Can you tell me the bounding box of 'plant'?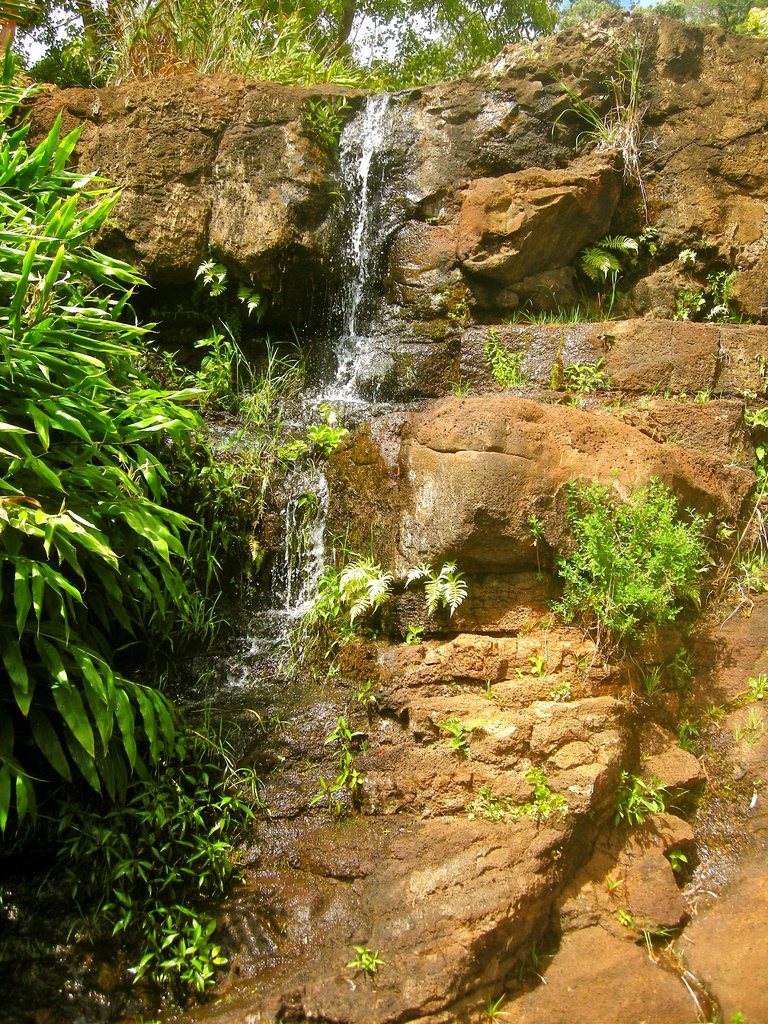
307 420 352 455.
